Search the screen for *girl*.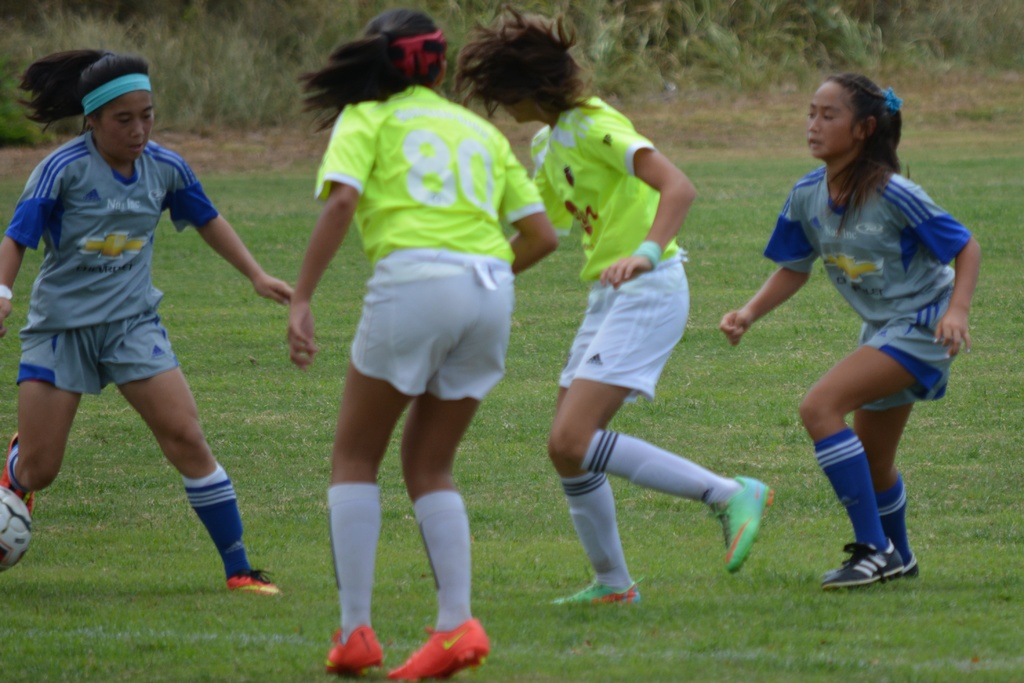
Found at detection(287, 1, 555, 682).
